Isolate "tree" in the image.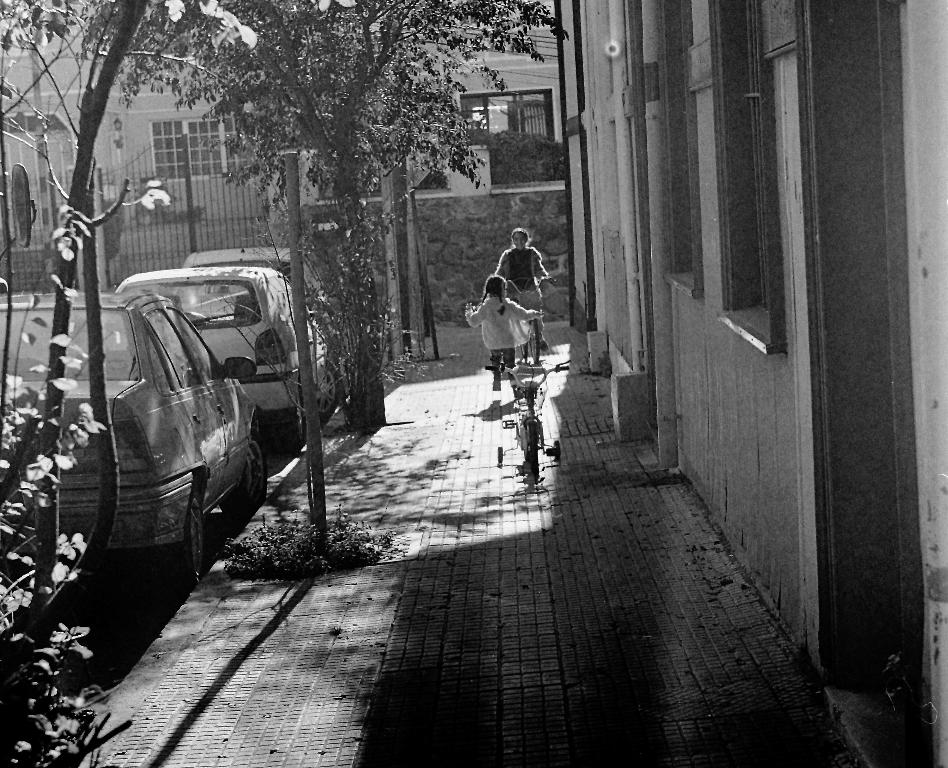
Isolated region: 136, 26, 543, 344.
